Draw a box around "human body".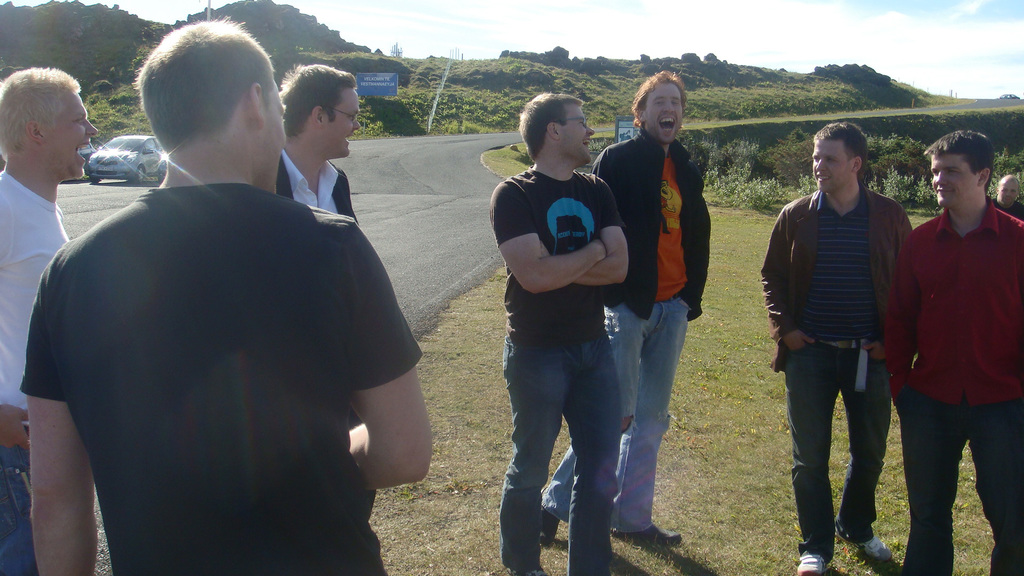
(488, 161, 624, 575).
